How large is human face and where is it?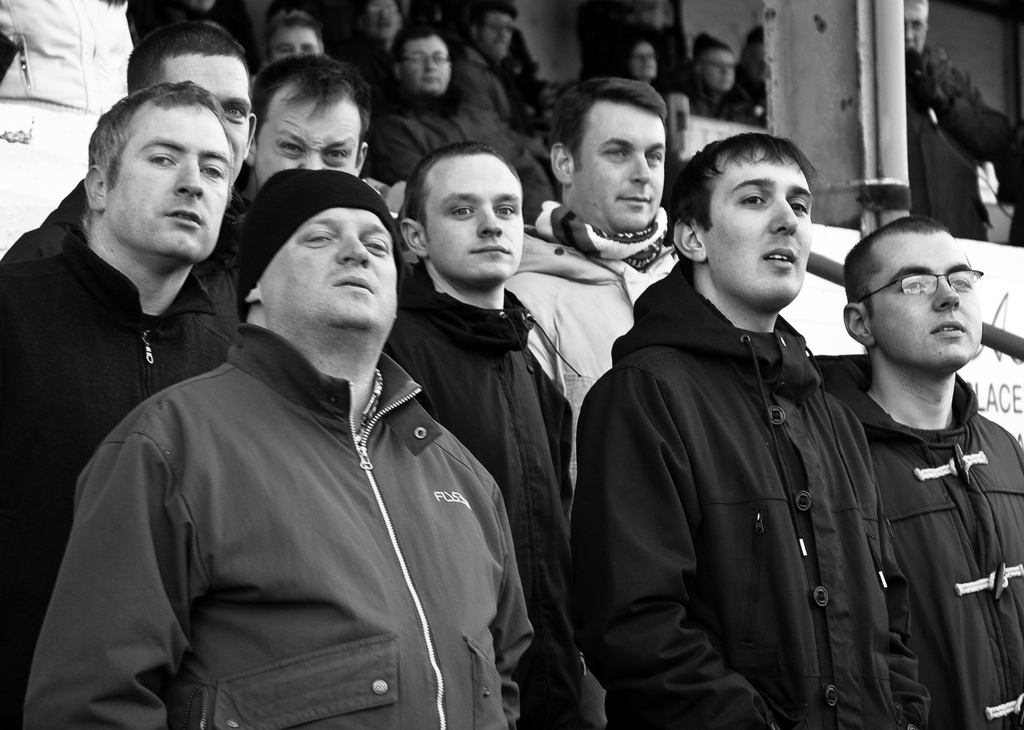
Bounding box: (700,49,741,90).
